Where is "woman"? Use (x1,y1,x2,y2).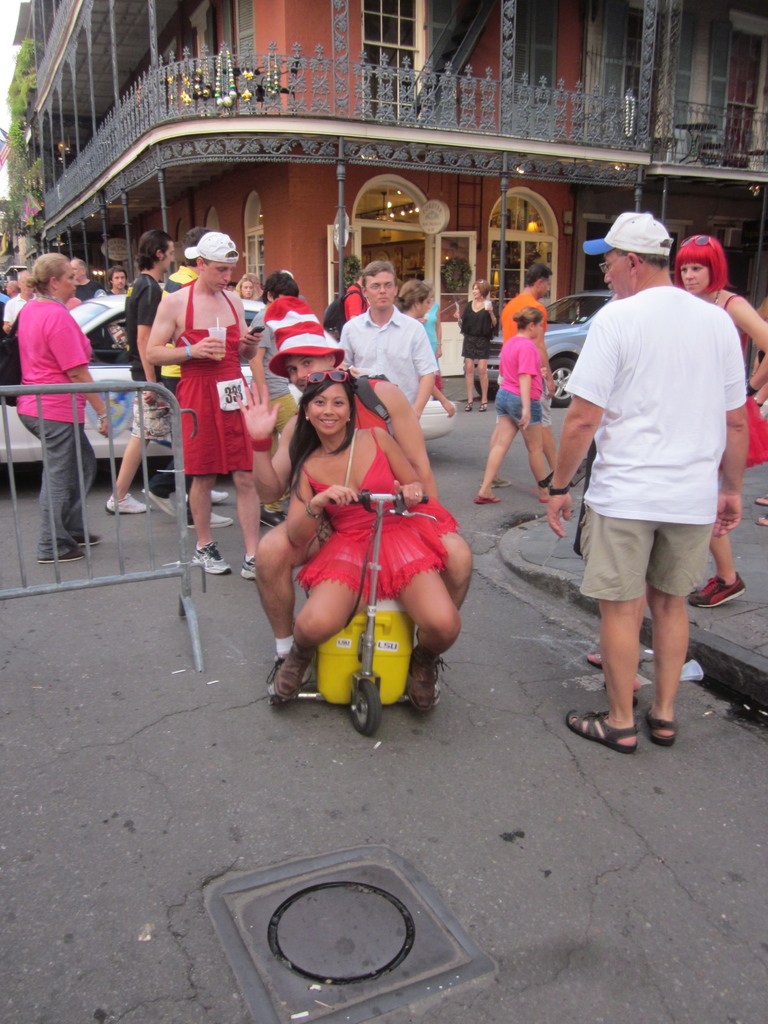
(630,222,767,612).
